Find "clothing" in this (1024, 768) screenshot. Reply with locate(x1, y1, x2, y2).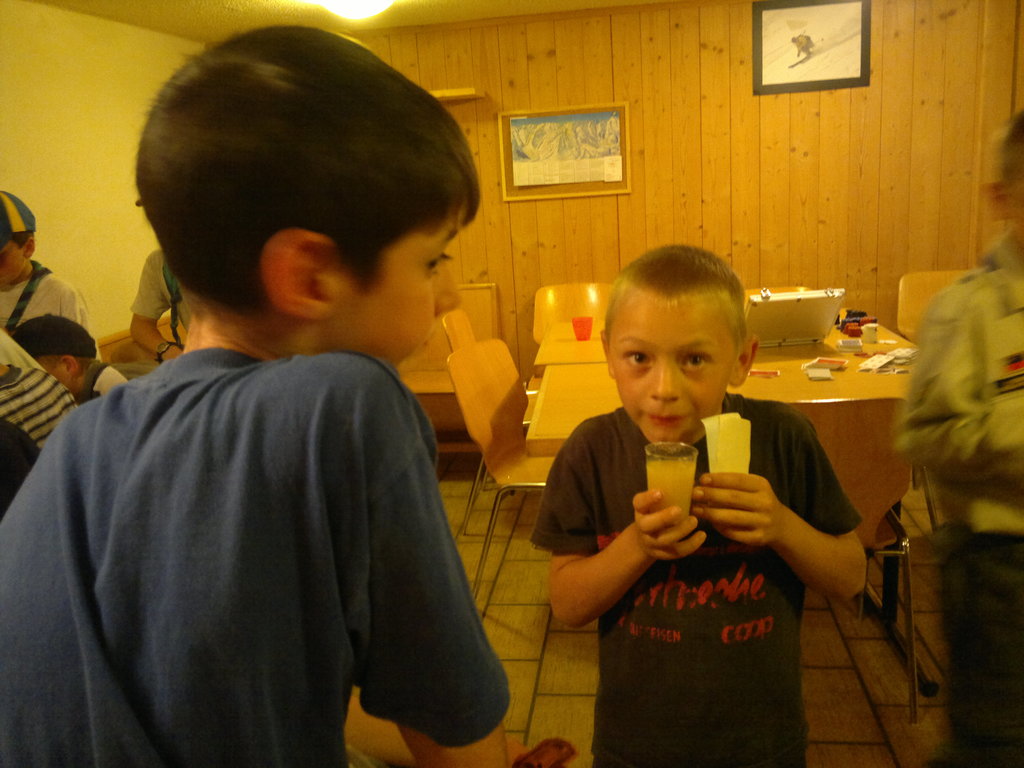
locate(81, 361, 131, 403).
